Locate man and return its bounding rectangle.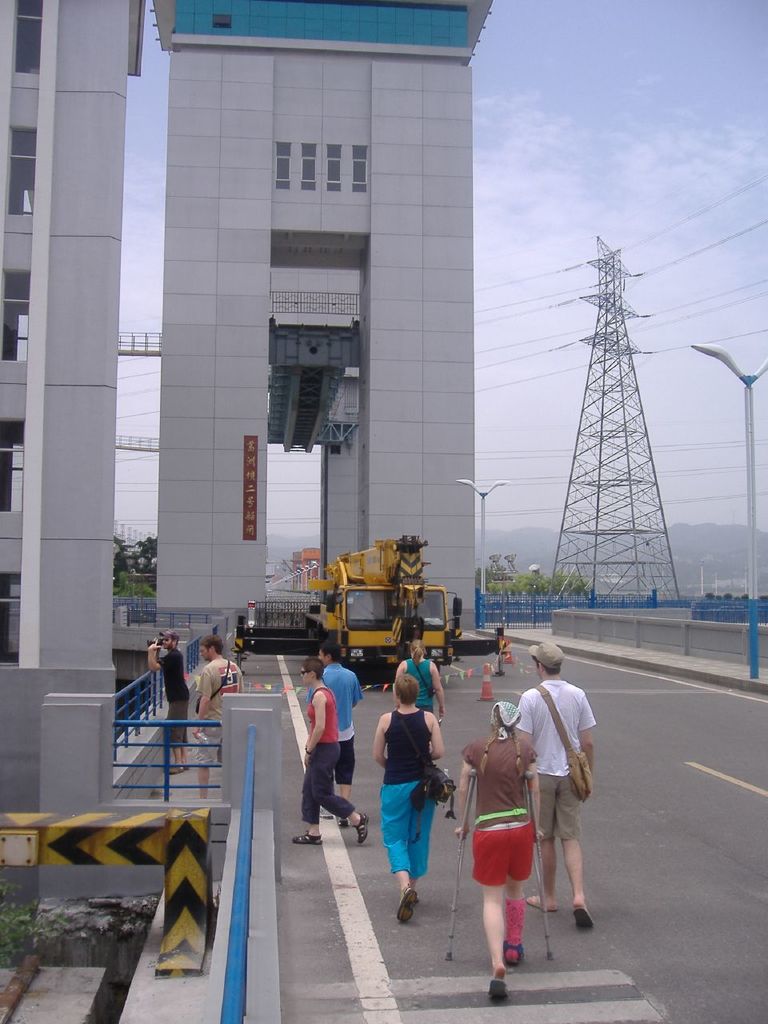
region(146, 631, 193, 772).
